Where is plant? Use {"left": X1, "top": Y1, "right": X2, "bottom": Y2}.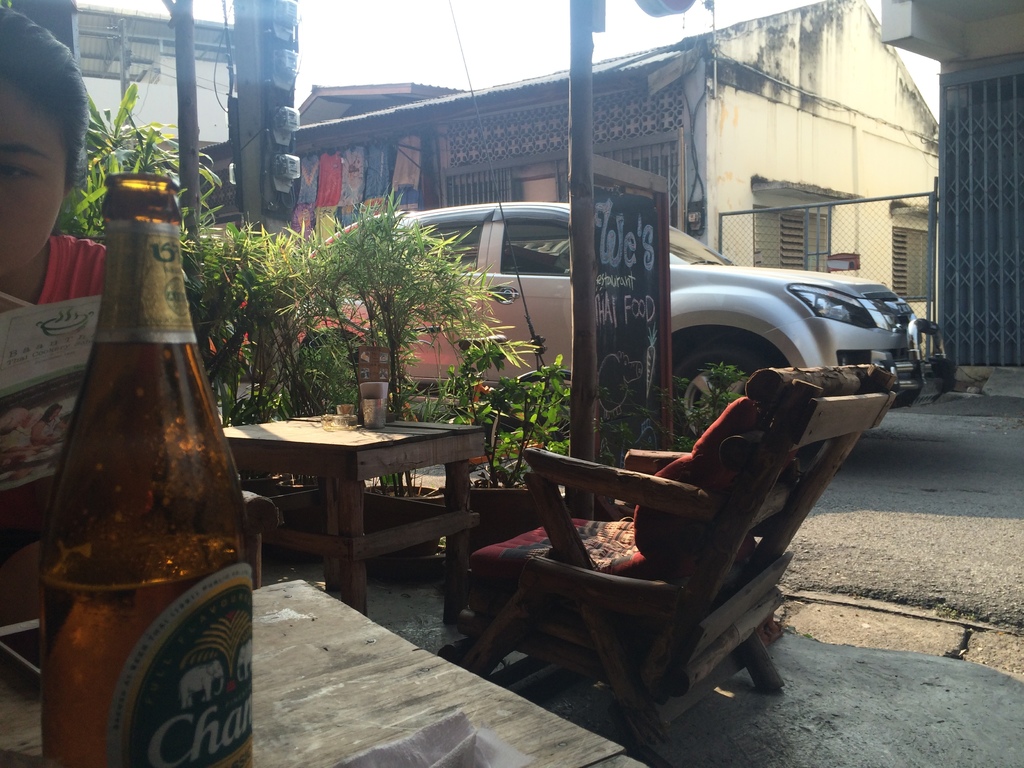
{"left": 659, "top": 351, "right": 749, "bottom": 465}.
